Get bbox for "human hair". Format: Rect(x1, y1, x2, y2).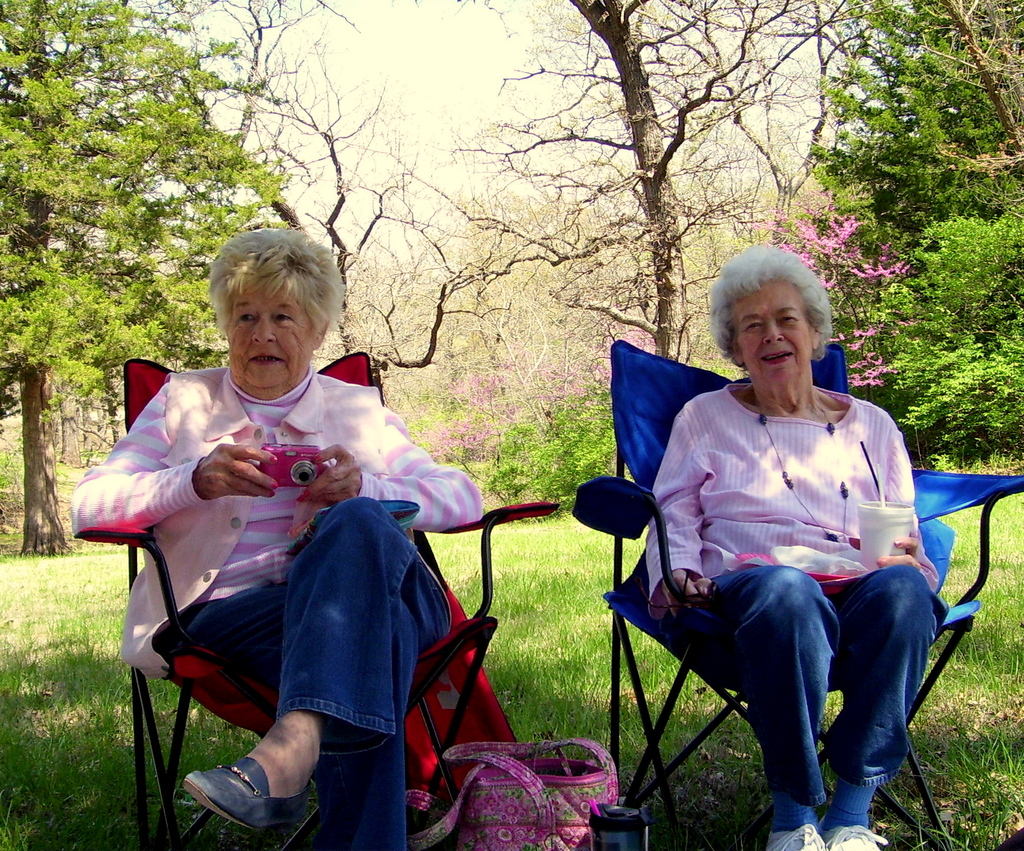
Rect(201, 228, 329, 368).
